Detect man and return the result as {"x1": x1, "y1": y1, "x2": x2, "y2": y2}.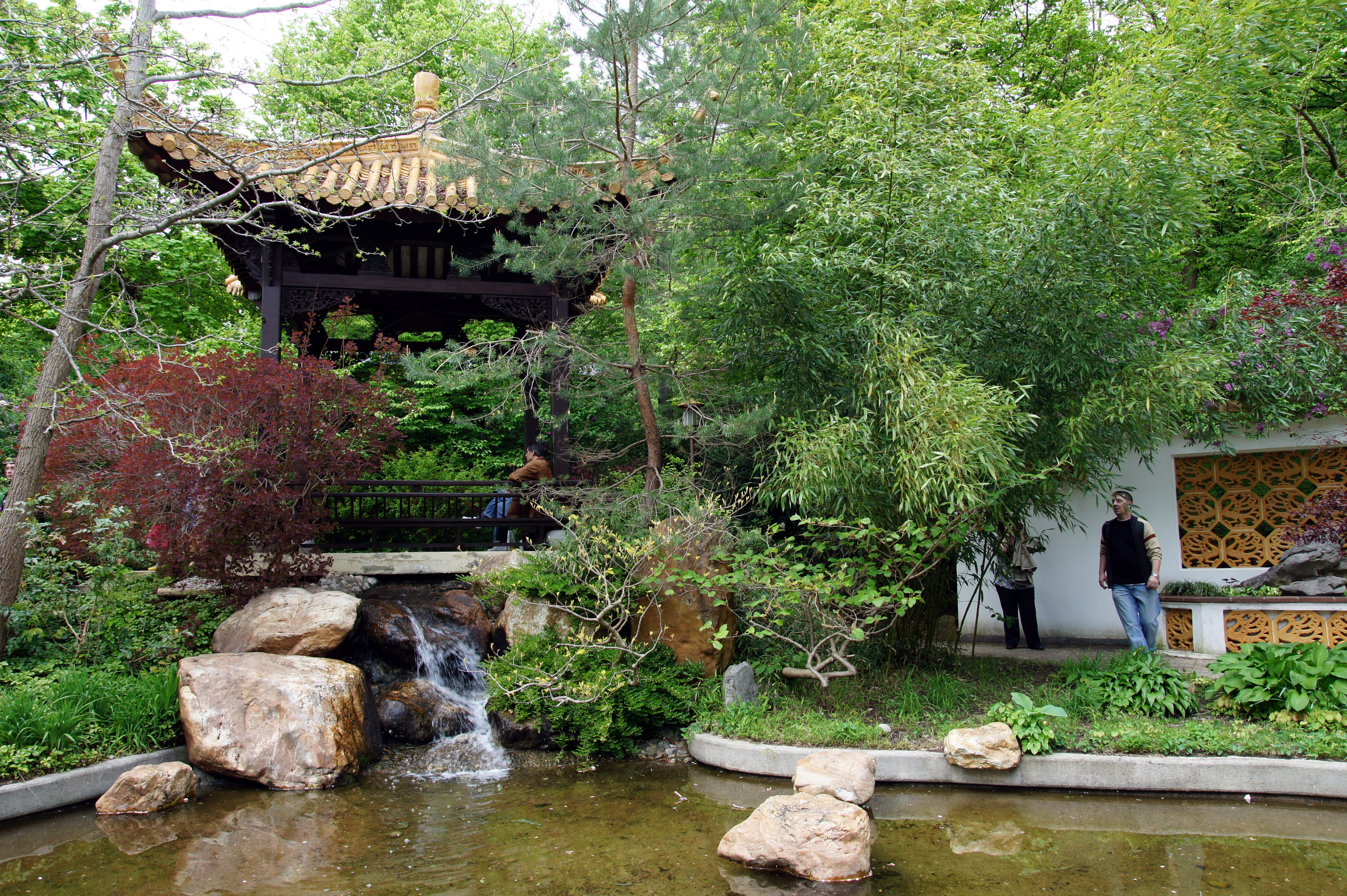
{"x1": 290, "y1": 152, "x2": 306, "y2": 191}.
